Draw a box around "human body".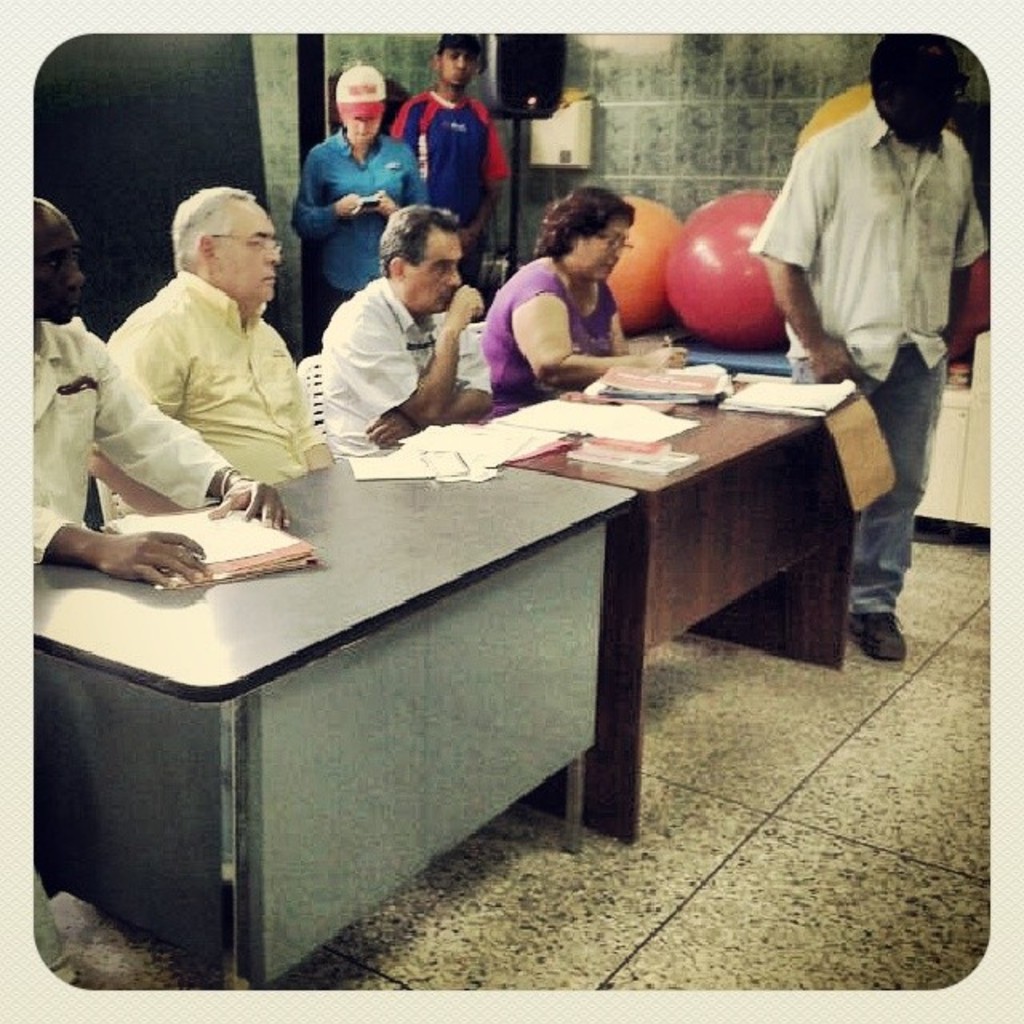
299,67,440,326.
